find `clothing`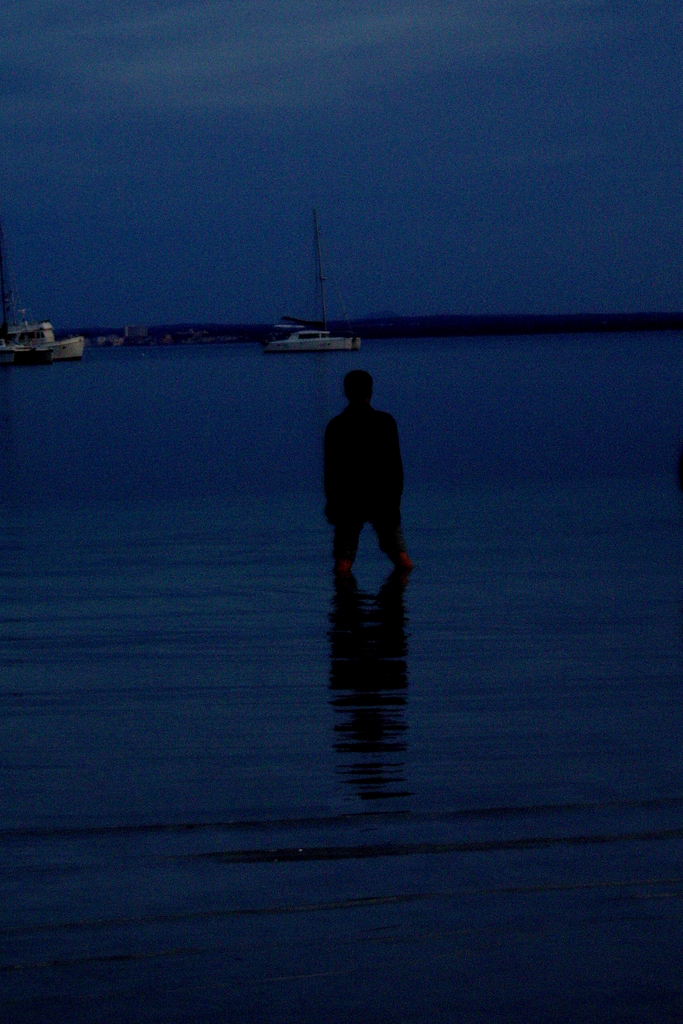
301:391:420:570
